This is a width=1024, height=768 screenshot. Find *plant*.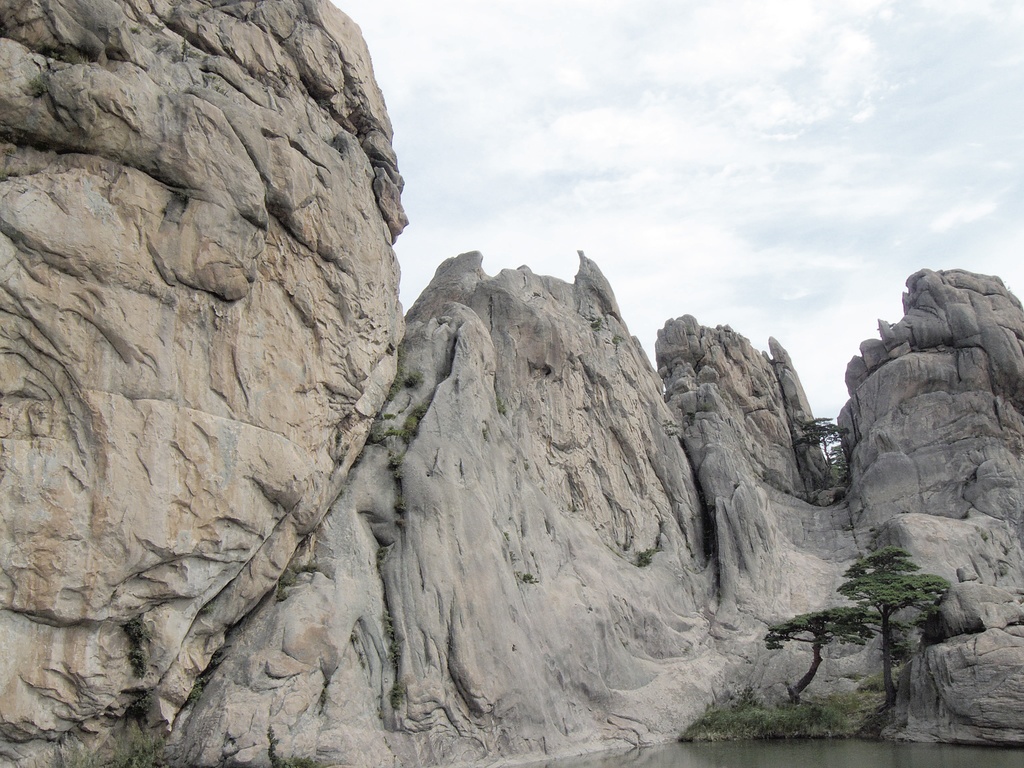
Bounding box: (659, 420, 677, 437).
